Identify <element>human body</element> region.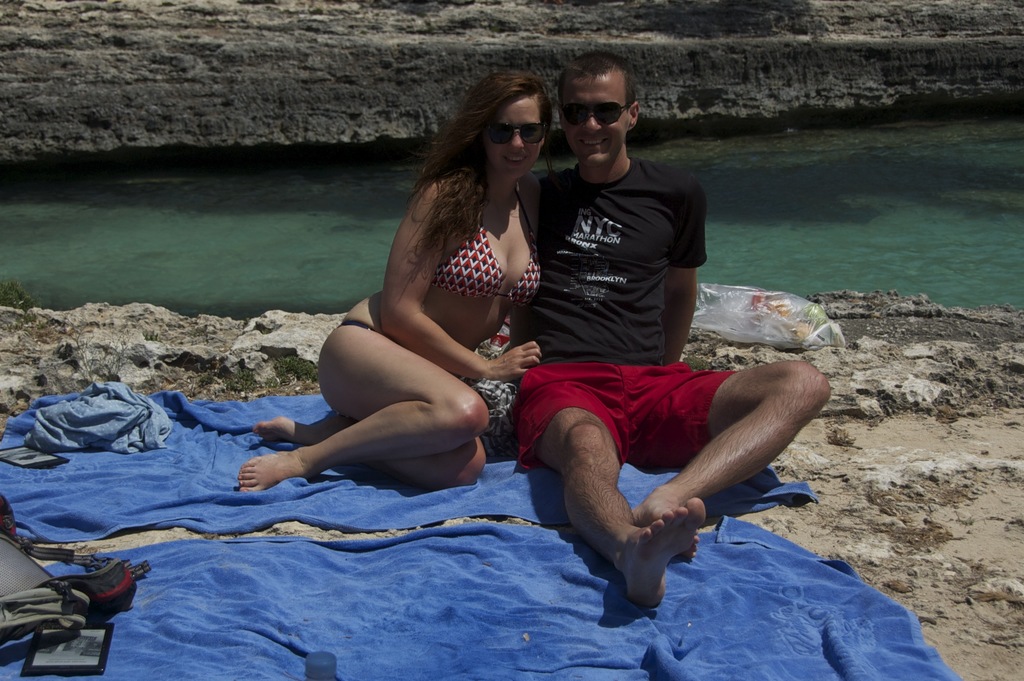
Region: [left=235, top=163, right=548, bottom=498].
